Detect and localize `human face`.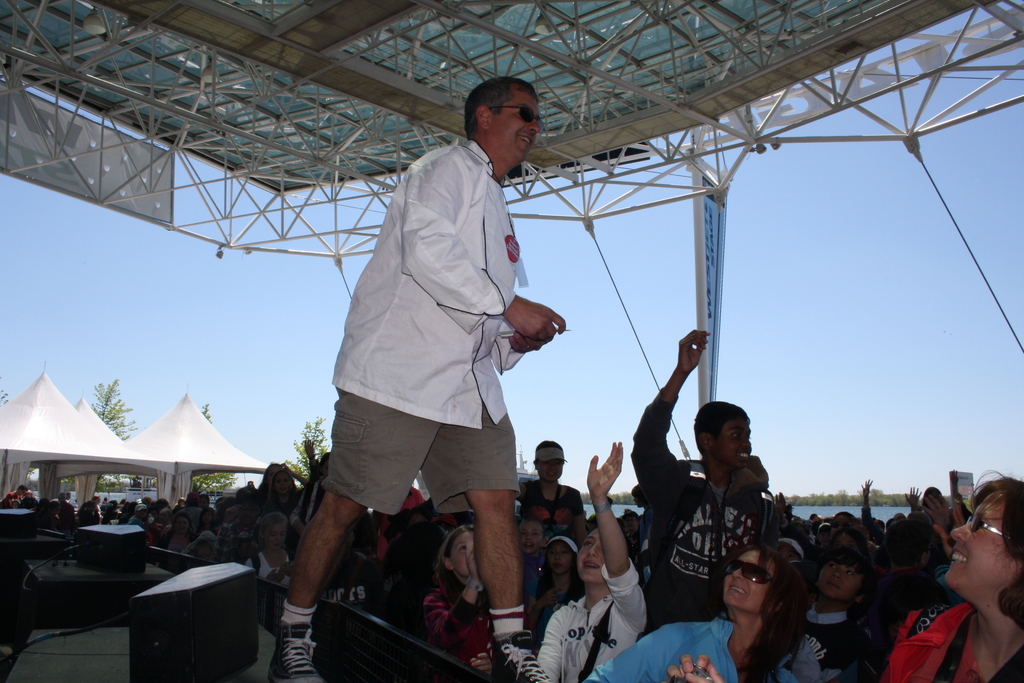
Localized at x1=720 y1=550 x2=779 y2=613.
